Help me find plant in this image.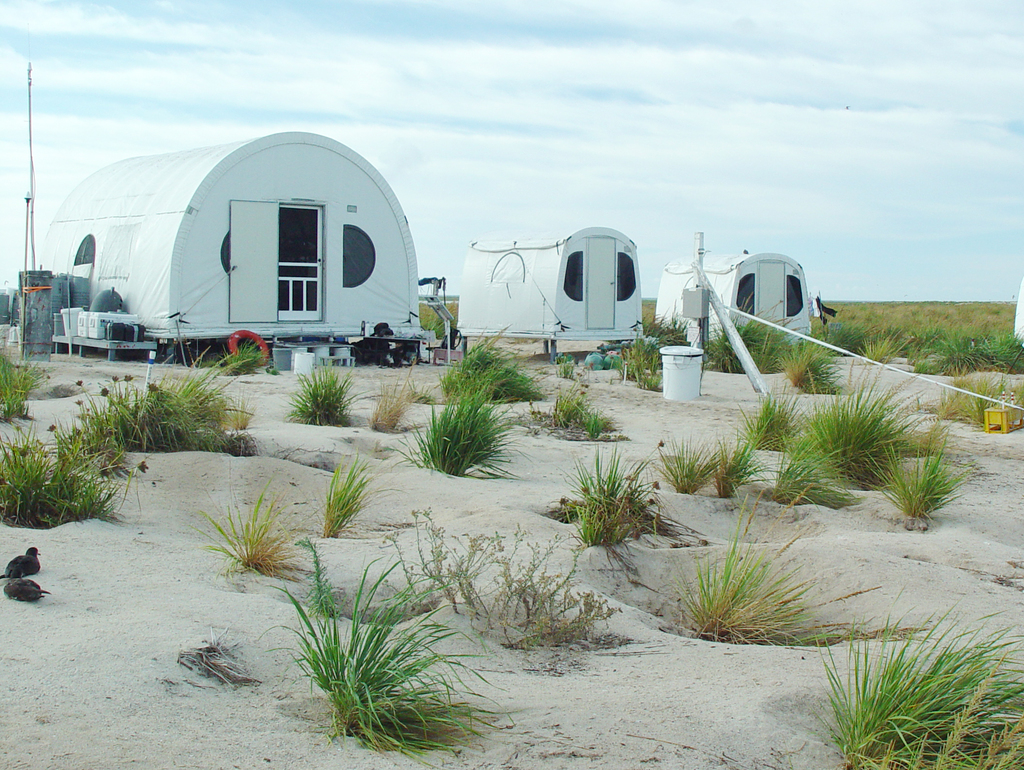
Found it: l=812, t=300, r=1016, b=329.
